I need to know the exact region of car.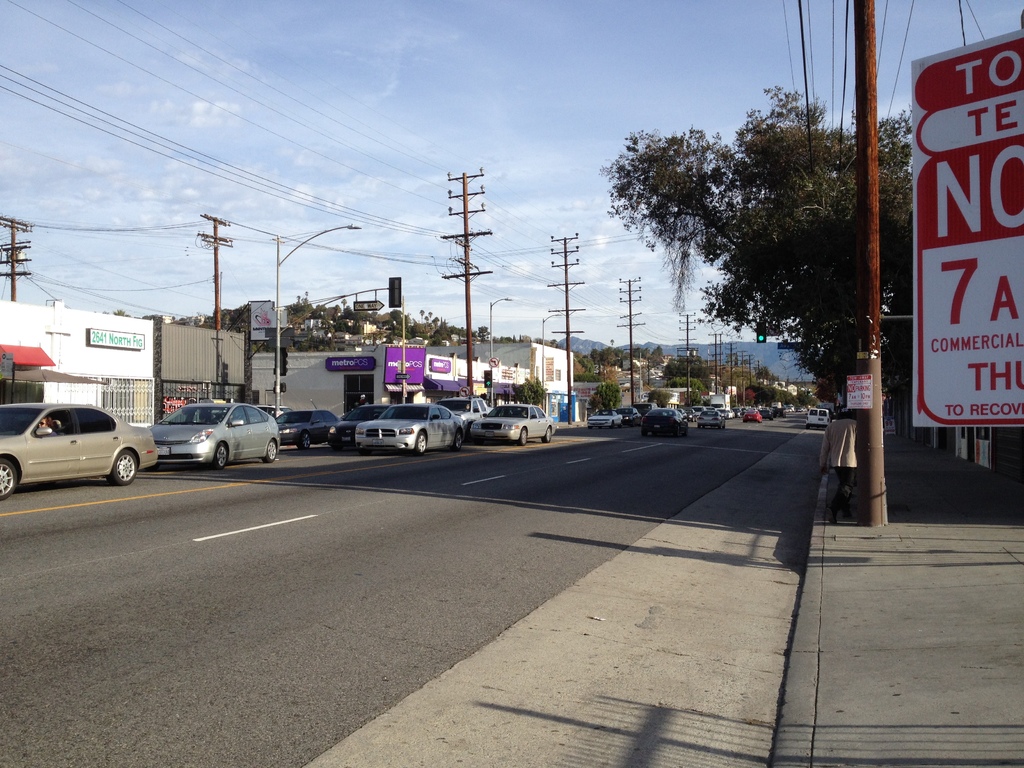
Region: left=330, top=401, right=385, bottom=446.
